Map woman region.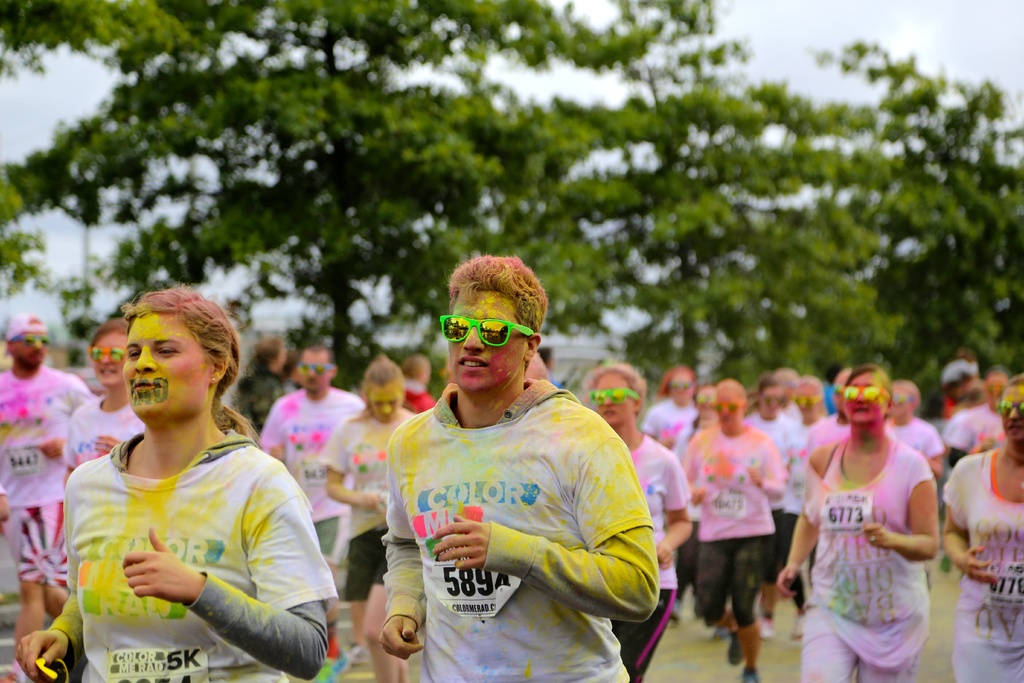
Mapped to [x1=792, y1=363, x2=862, y2=463].
